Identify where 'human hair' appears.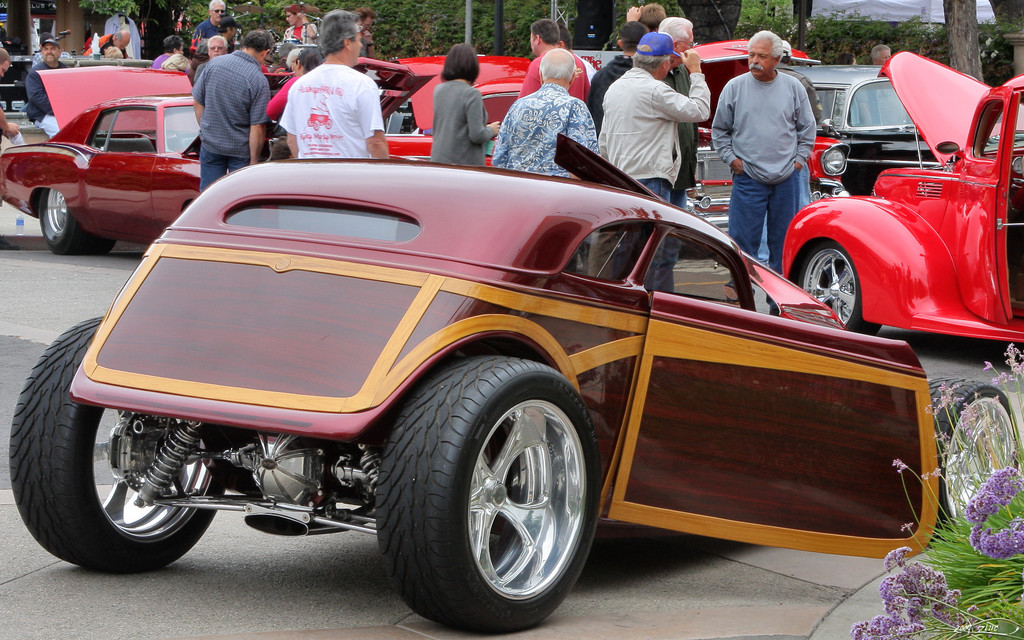
Appears at 39, 31, 54, 49.
